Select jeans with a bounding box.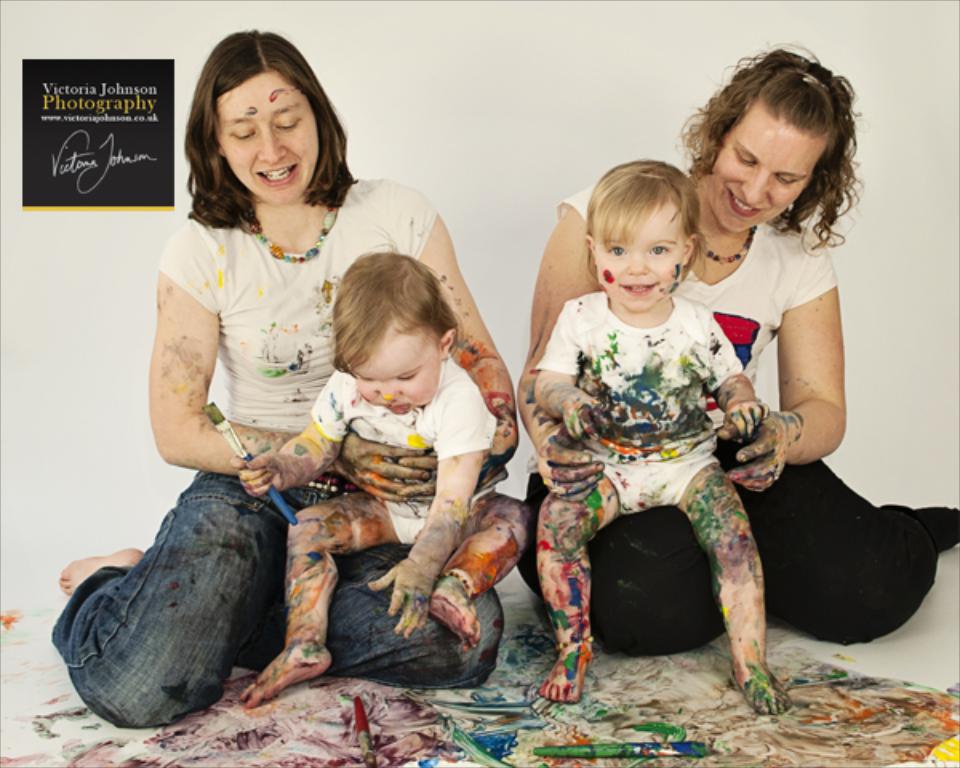
514, 461, 938, 654.
